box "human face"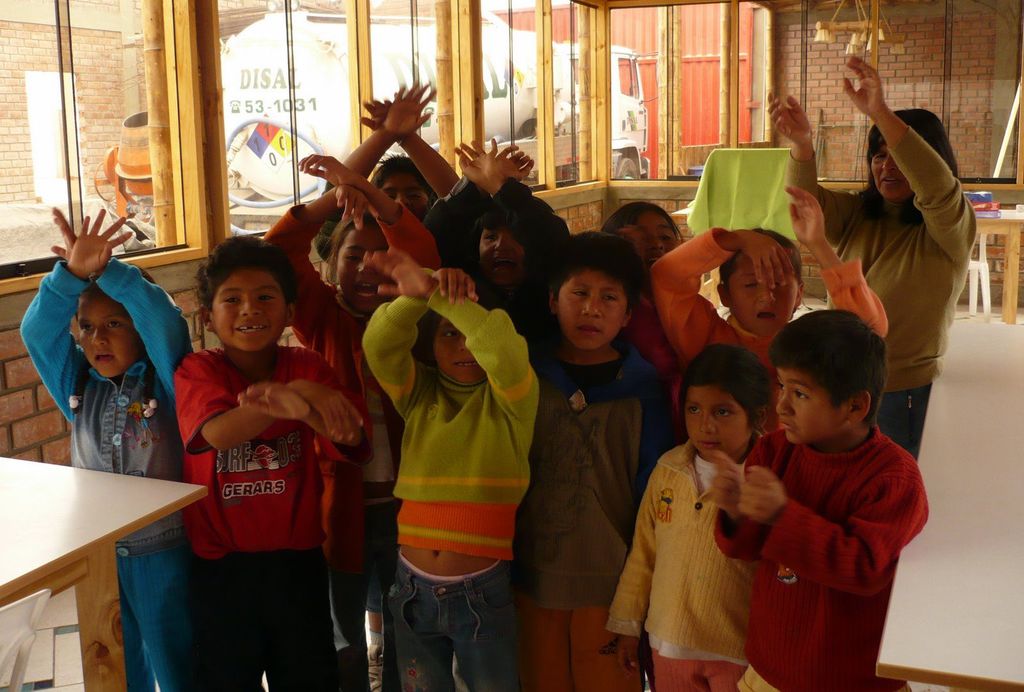
bbox=[554, 264, 630, 342]
